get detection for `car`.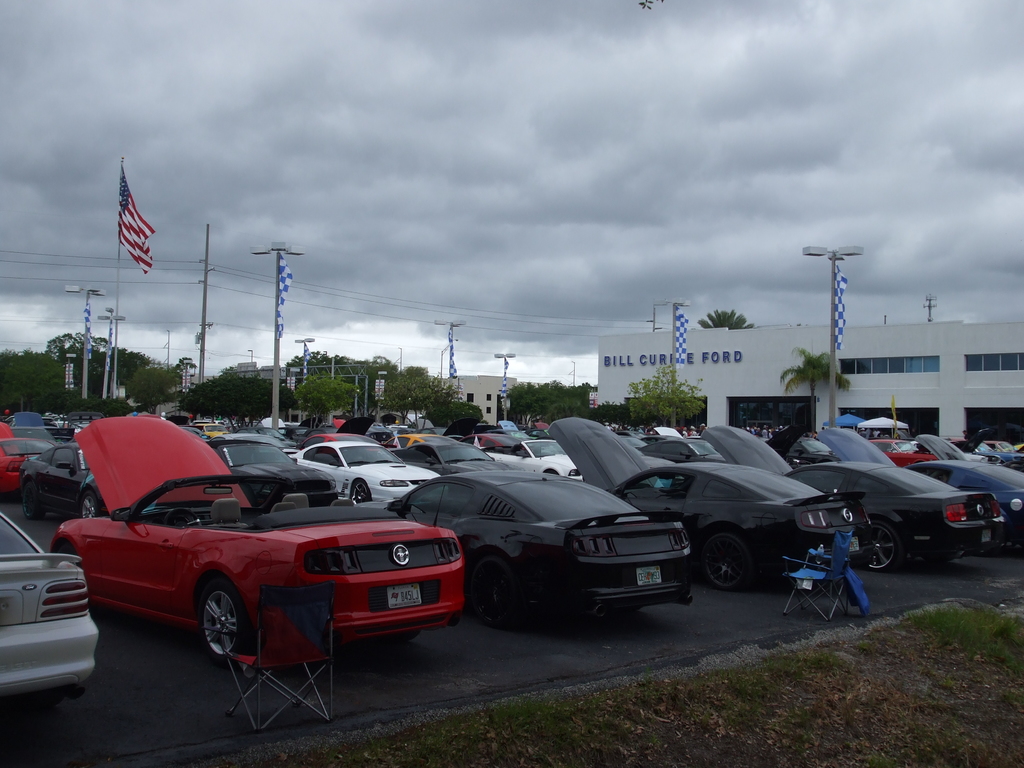
Detection: bbox(50, 441, 472, 693).
